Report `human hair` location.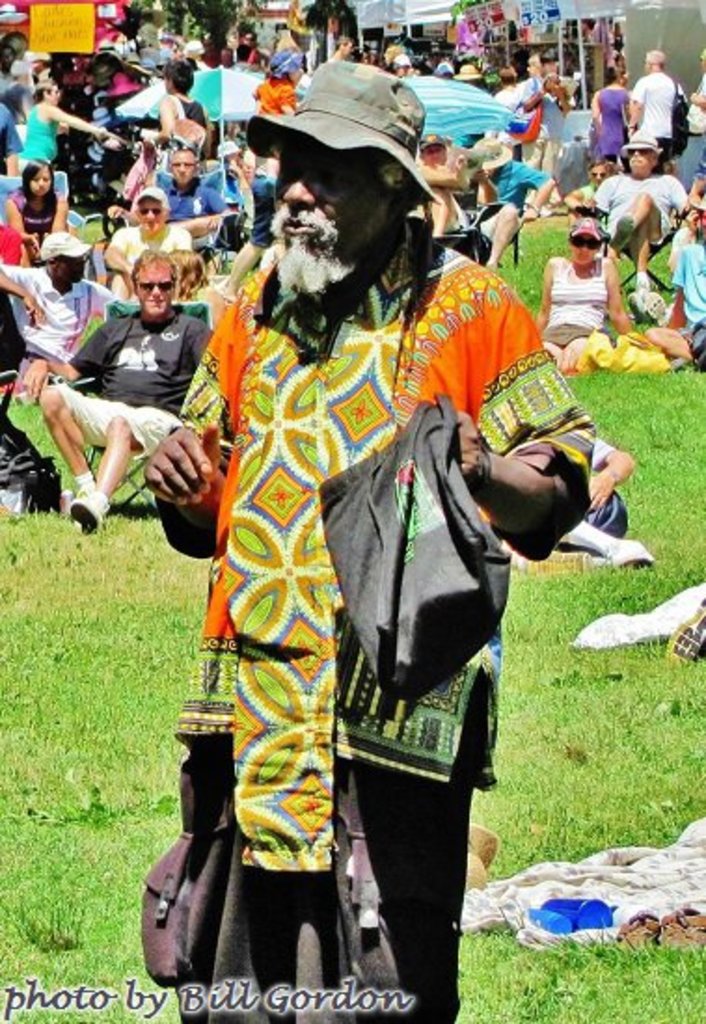
Report: Rect(602, 63, 618, 88).
